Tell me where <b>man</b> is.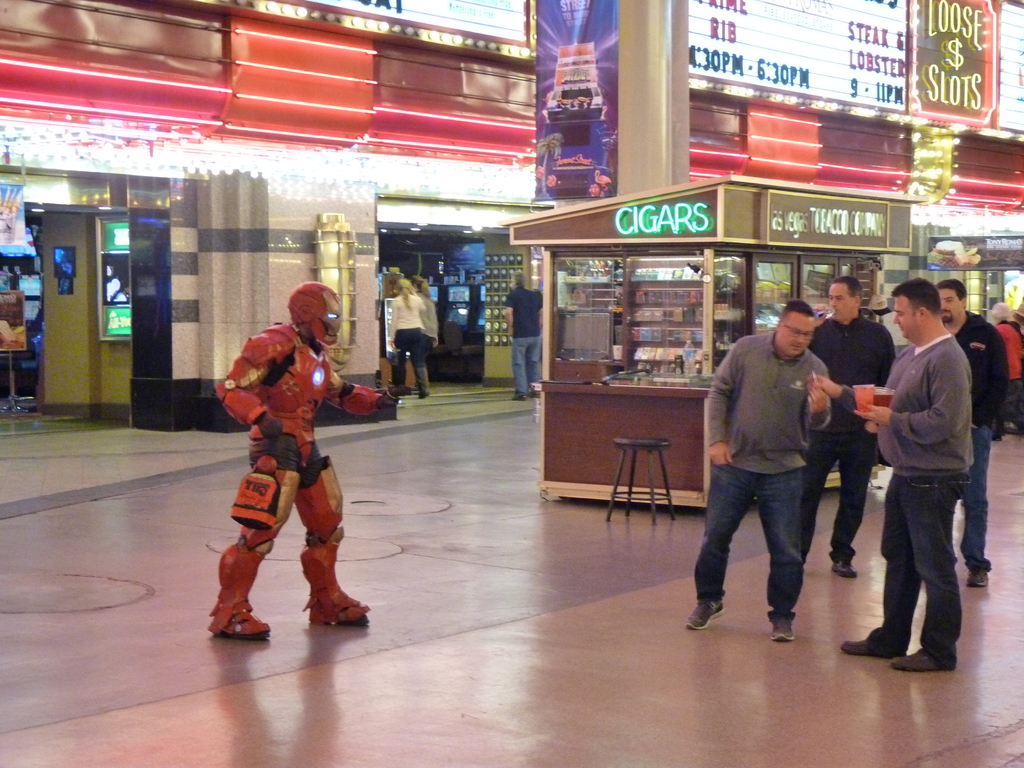
<b>man</b> is at (left=499, top=269, right=545, bottom=404).
